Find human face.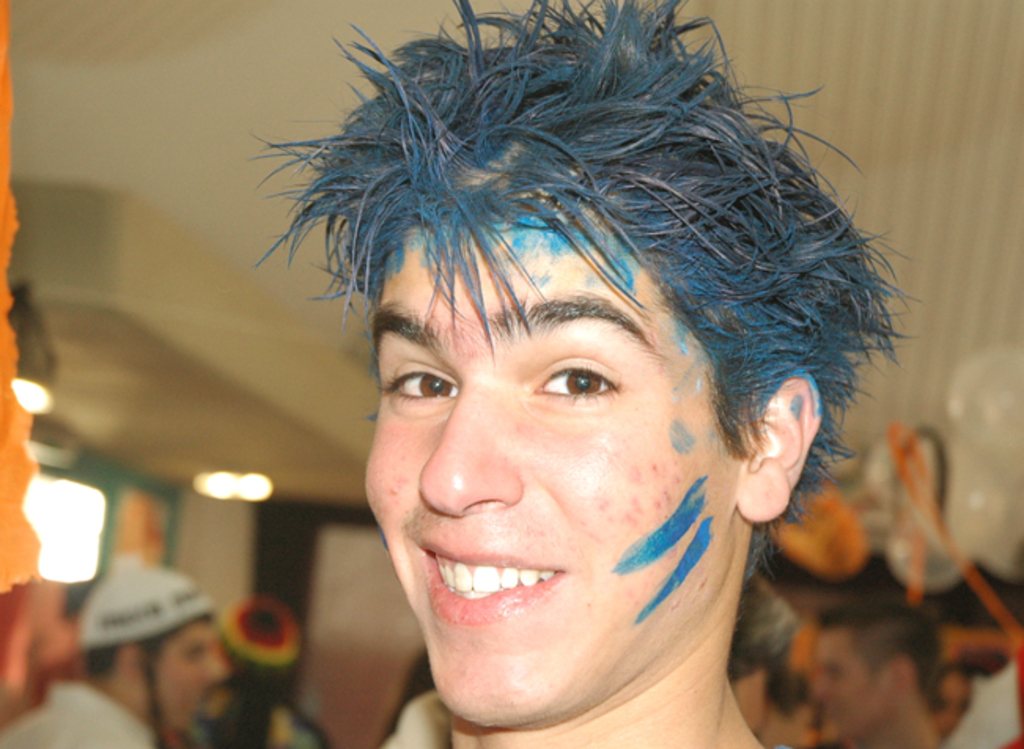
(805,629,897,747).
